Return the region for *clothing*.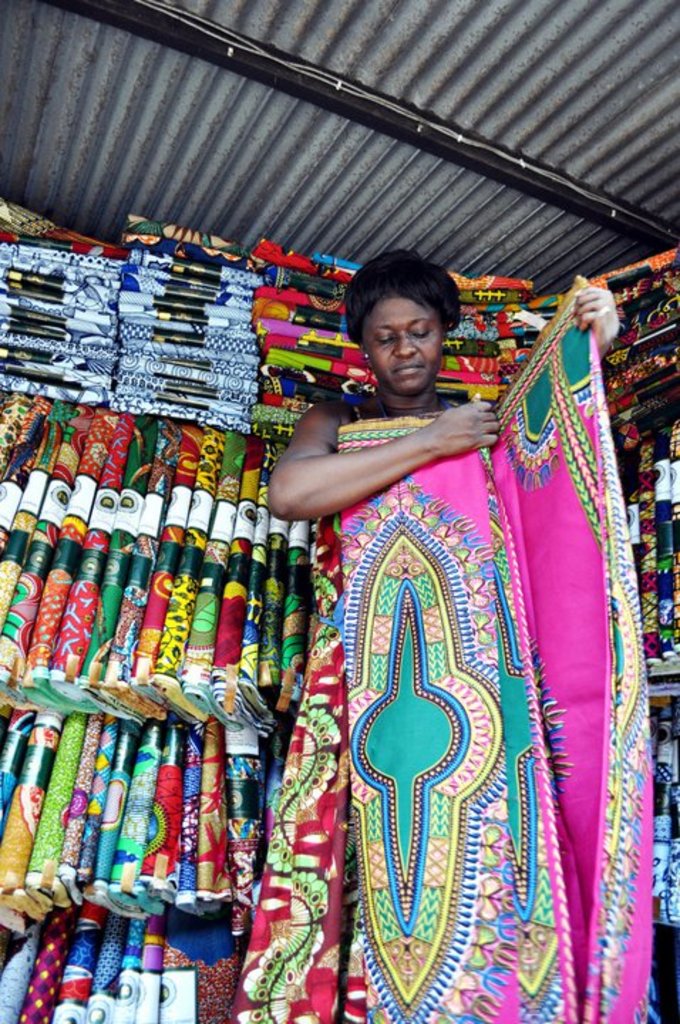
region(228, 378, 367, 1023).
